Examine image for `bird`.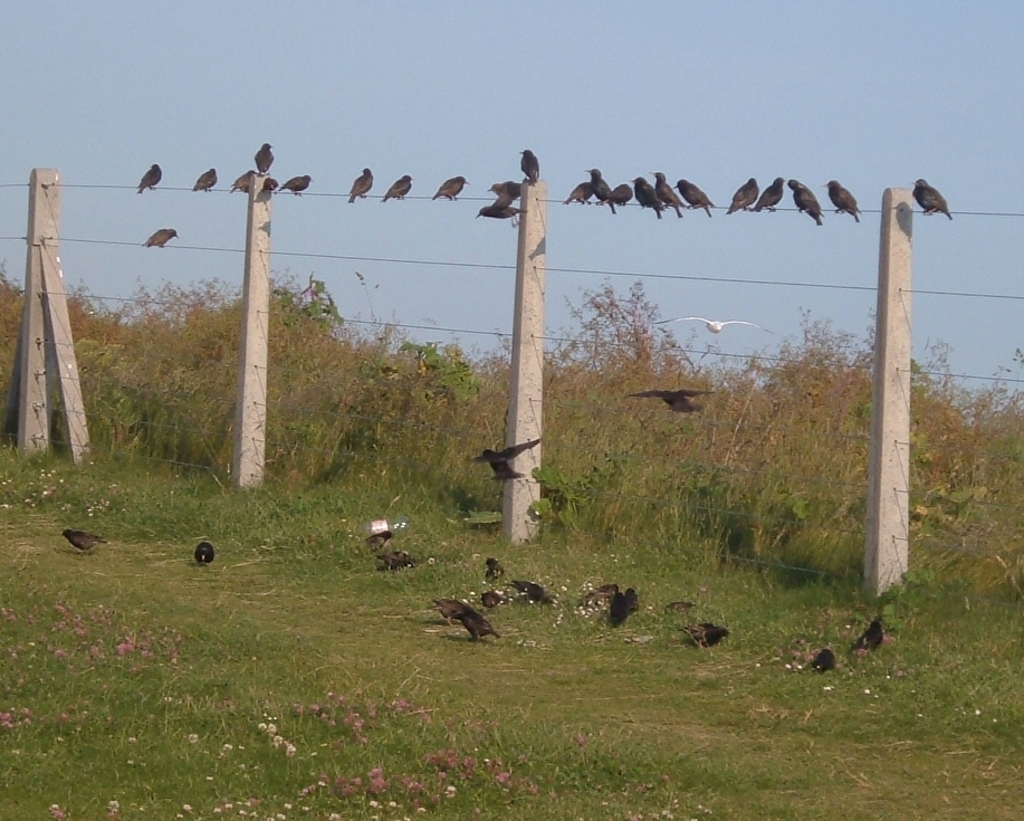
Examination result: x1=278, y1=168, x2=319, y2=201.
